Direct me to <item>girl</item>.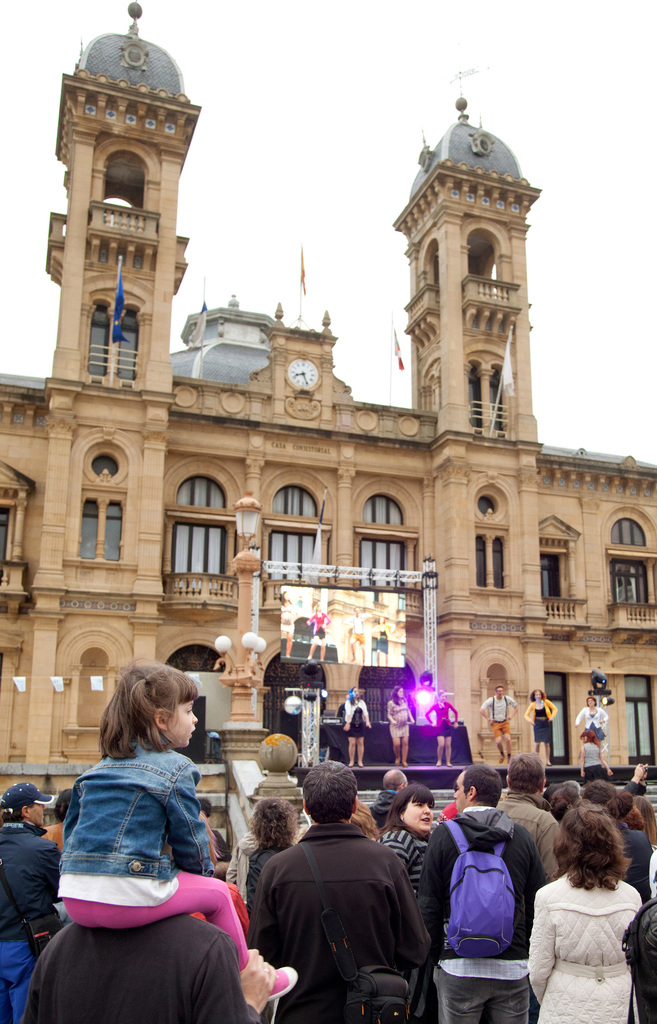
Direction: rect(376, 785, 429, 883).
